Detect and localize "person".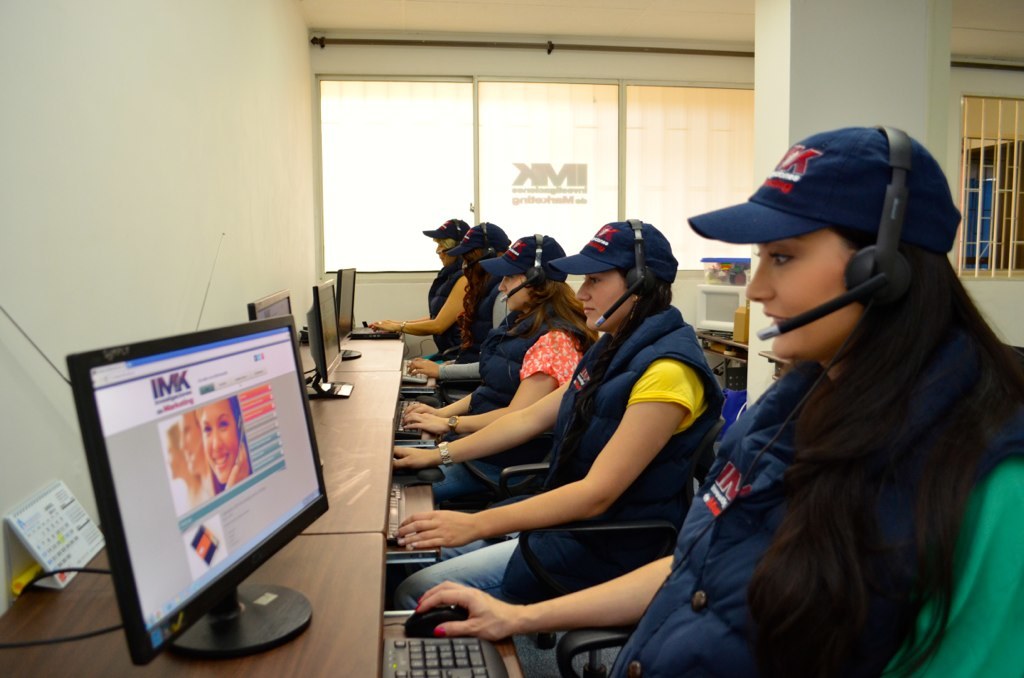
Localized at (x1=168, y1=418, x2=195, y2=496).
